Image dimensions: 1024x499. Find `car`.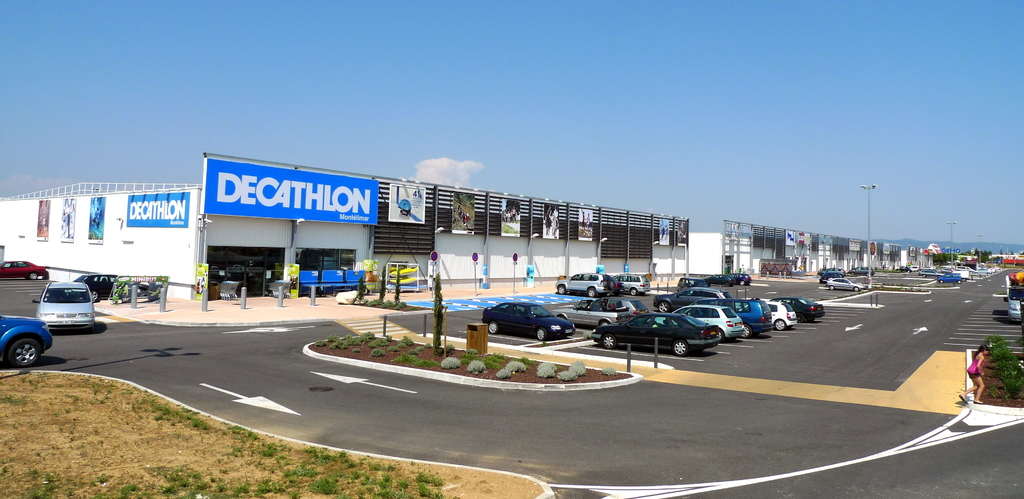
[0,315,49,365].
